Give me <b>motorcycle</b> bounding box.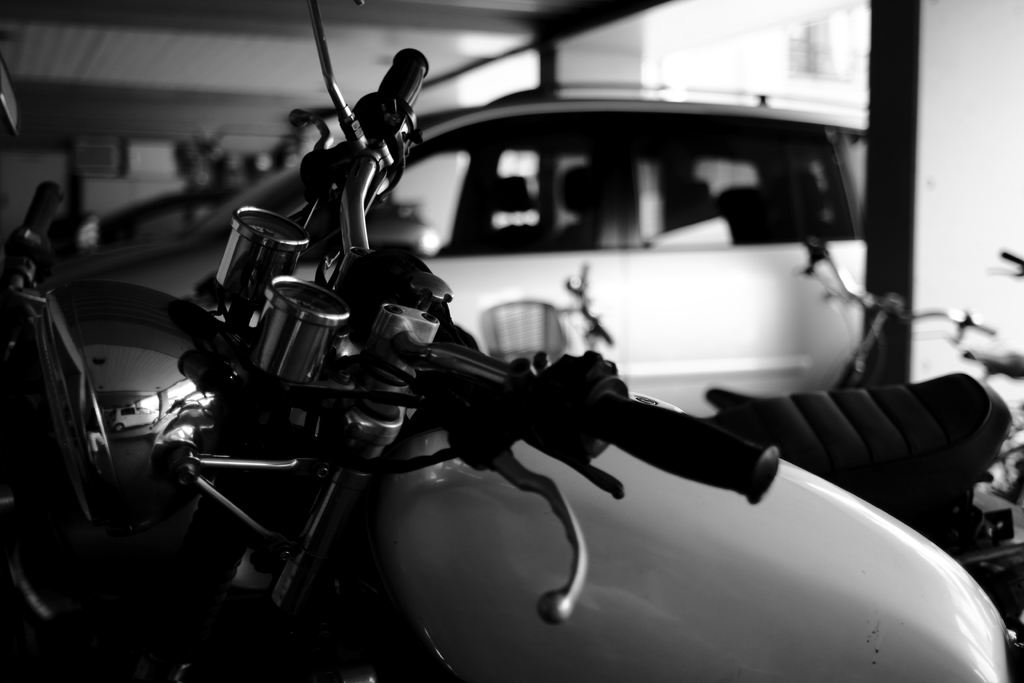
48/56/996/671.
